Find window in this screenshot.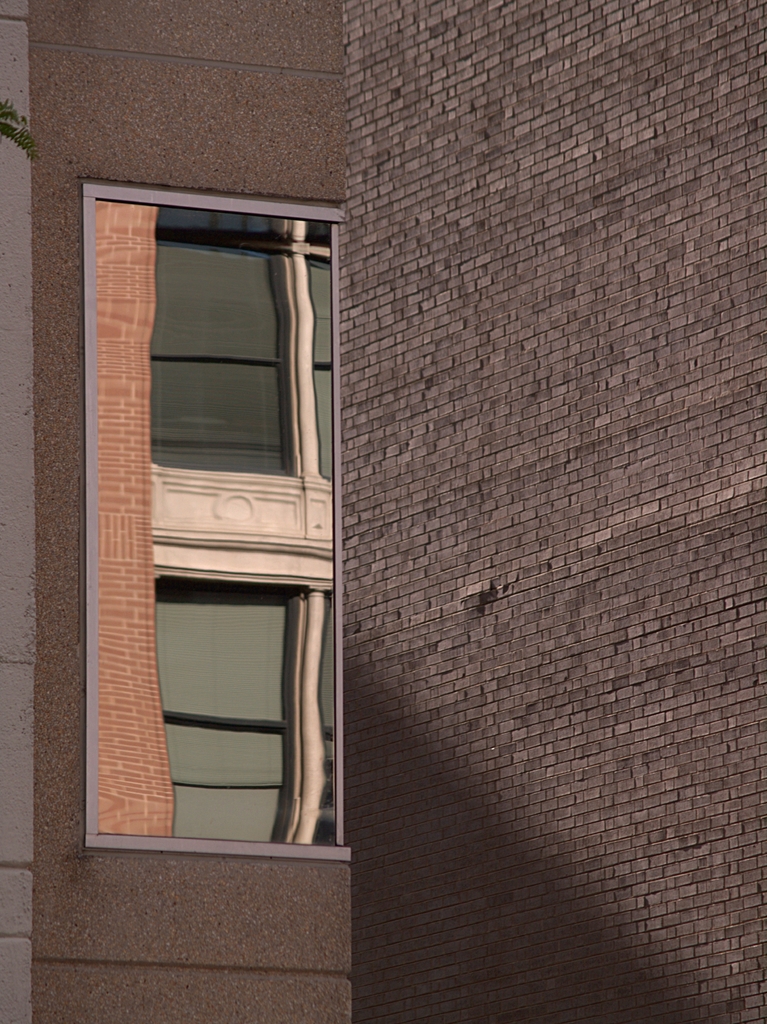
The bounding box for window is x1=72 y1=187 x2=350 y2=857.
